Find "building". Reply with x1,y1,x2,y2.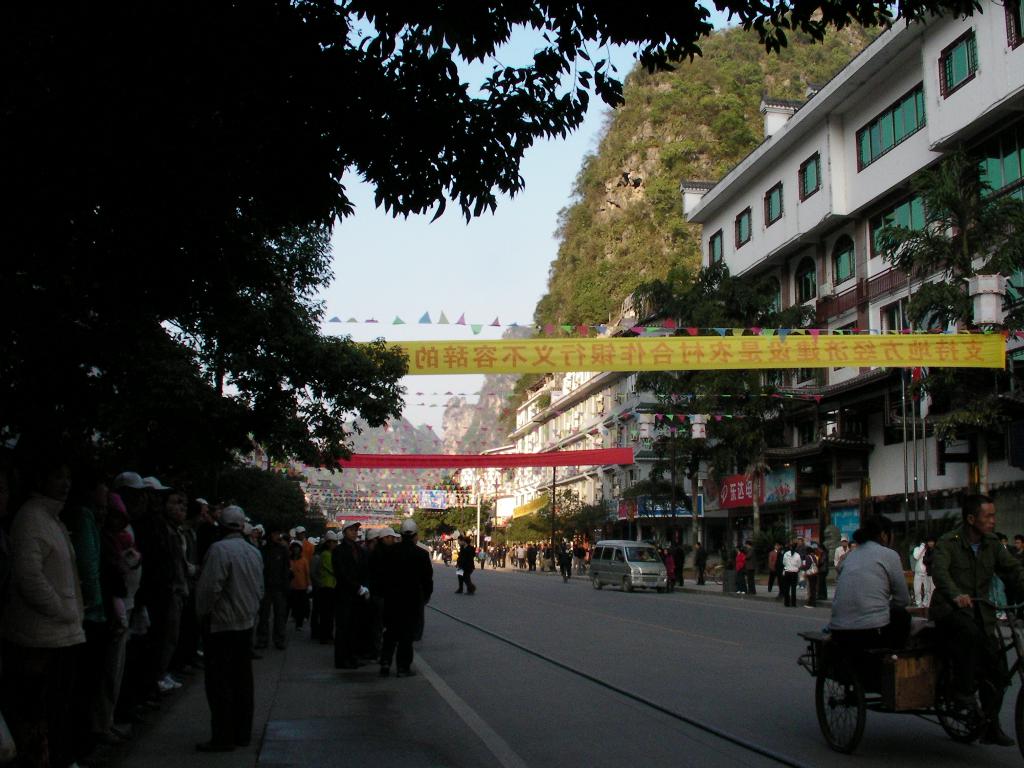
455,291,698,527.
